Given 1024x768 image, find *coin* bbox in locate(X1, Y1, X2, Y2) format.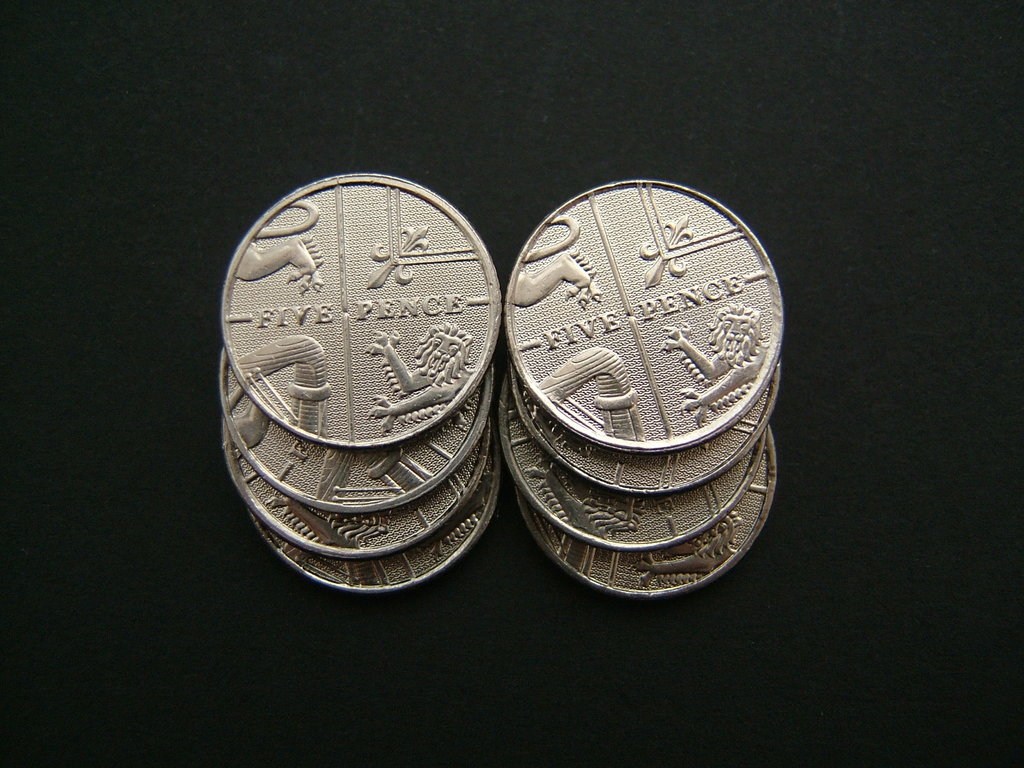
locate(509, 436, 774, 599).
